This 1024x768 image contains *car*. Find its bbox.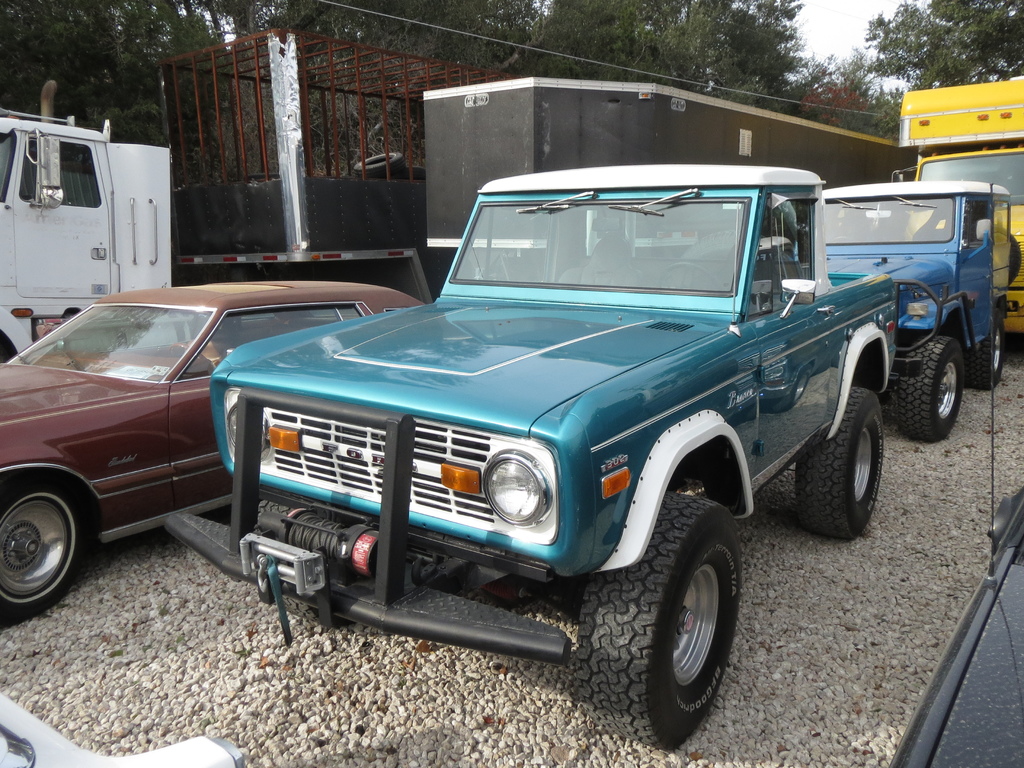
crop(185, 134, 943, 725).
